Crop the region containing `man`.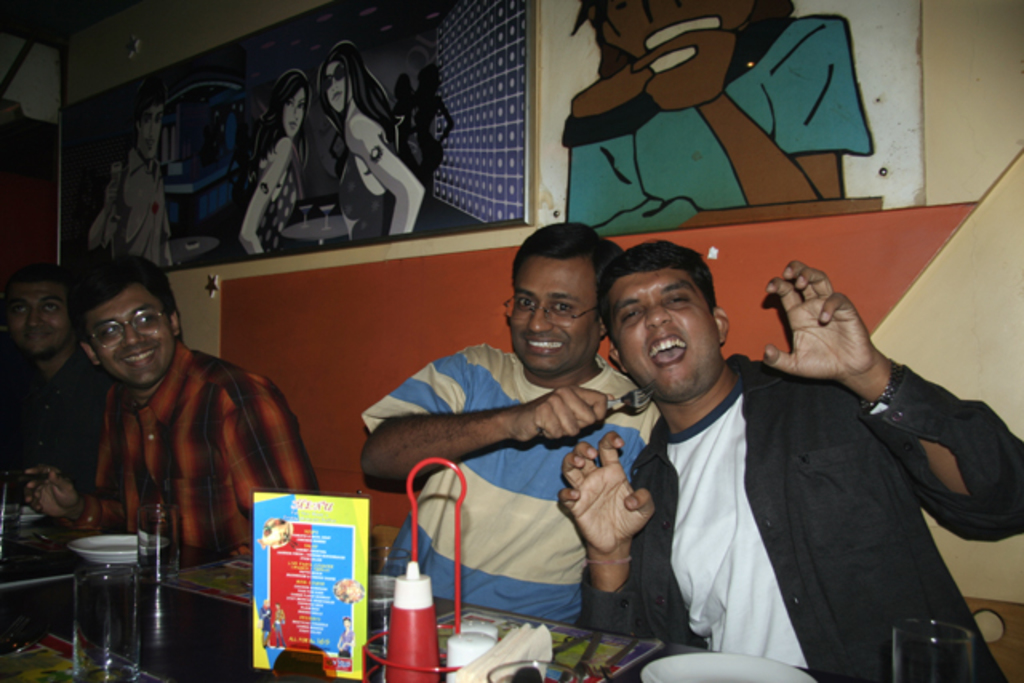
Crop region: locate(360, 221, 630, 629).
